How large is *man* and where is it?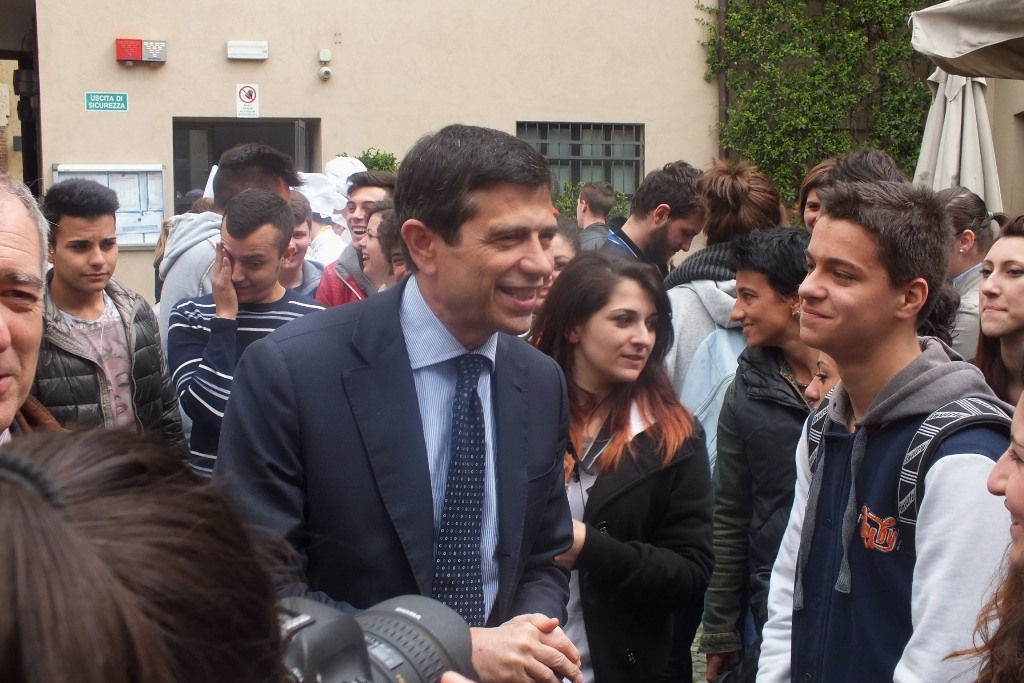
Bounding box: [282,190,356,302].
